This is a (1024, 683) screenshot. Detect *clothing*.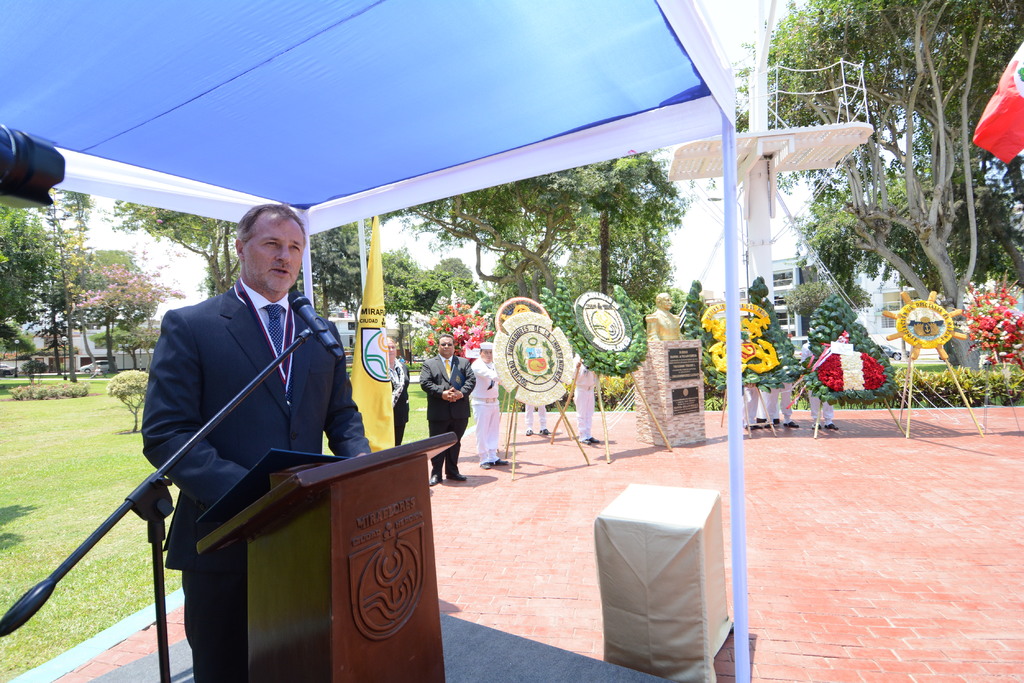
bbox=(647, 307, 684, 344).
